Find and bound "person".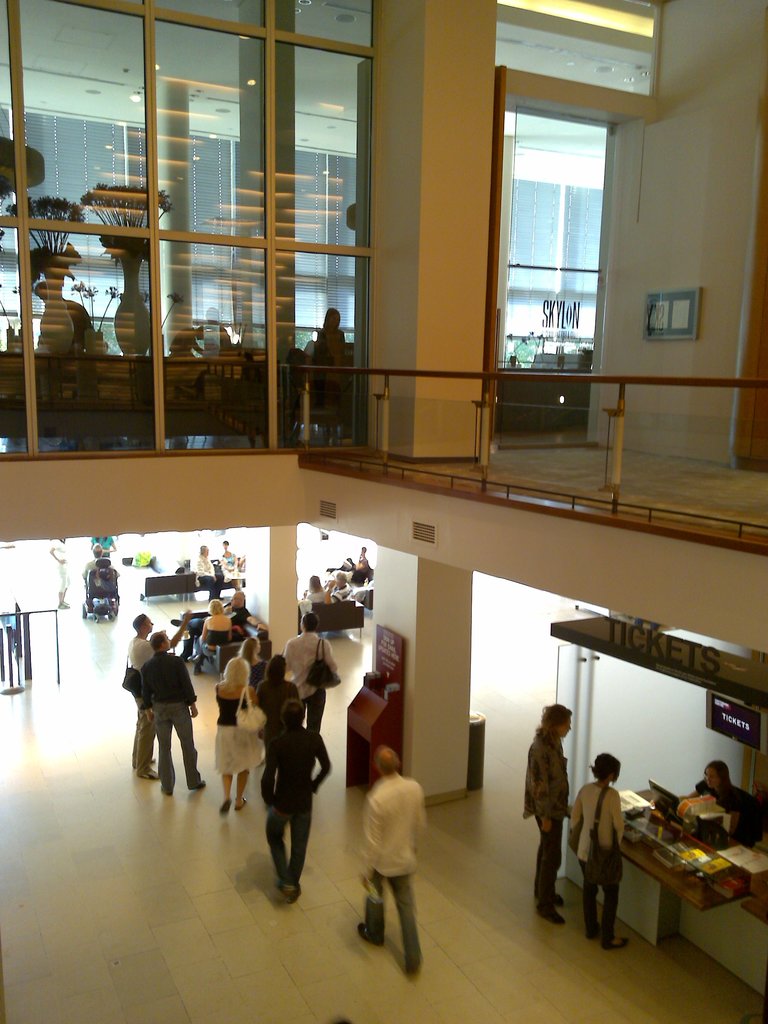
Bound: 218/538/241/580.
